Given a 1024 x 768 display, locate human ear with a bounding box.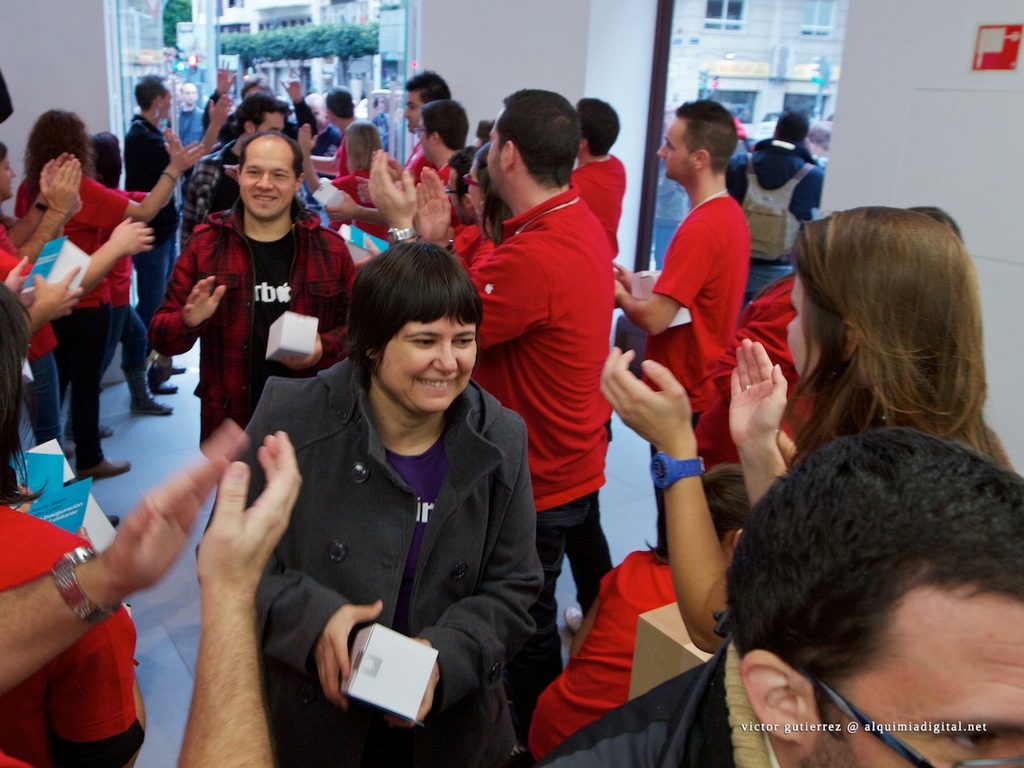
Located: {"x1": 234, "y1": 163, "x2": 247, "y2": 180}.
